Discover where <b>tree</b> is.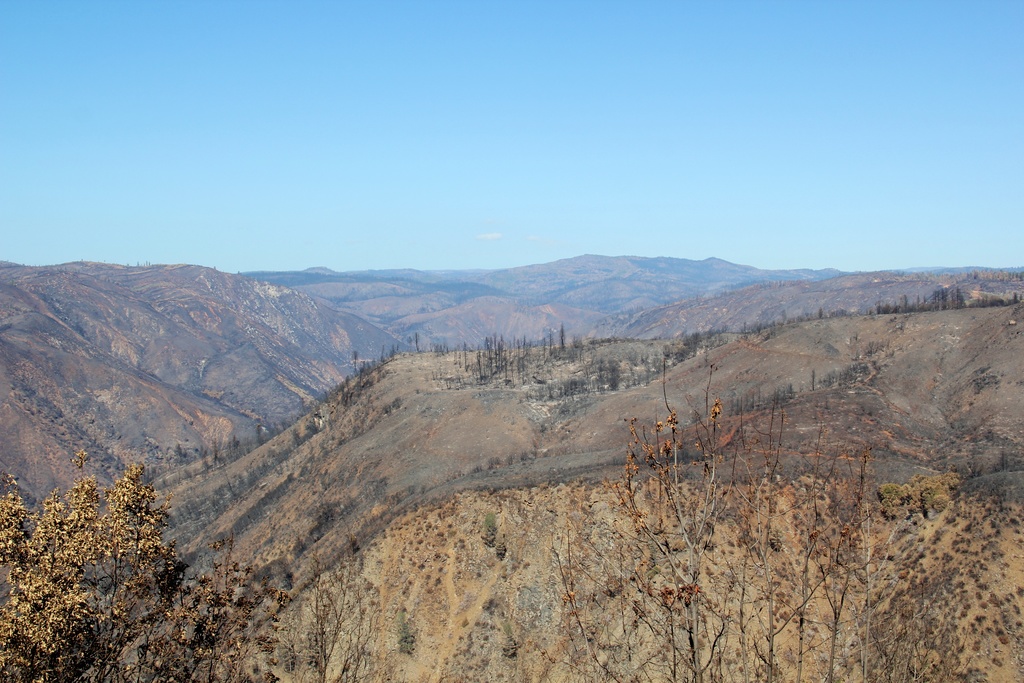
Discovered at <box>535,361,931,682</box>.
